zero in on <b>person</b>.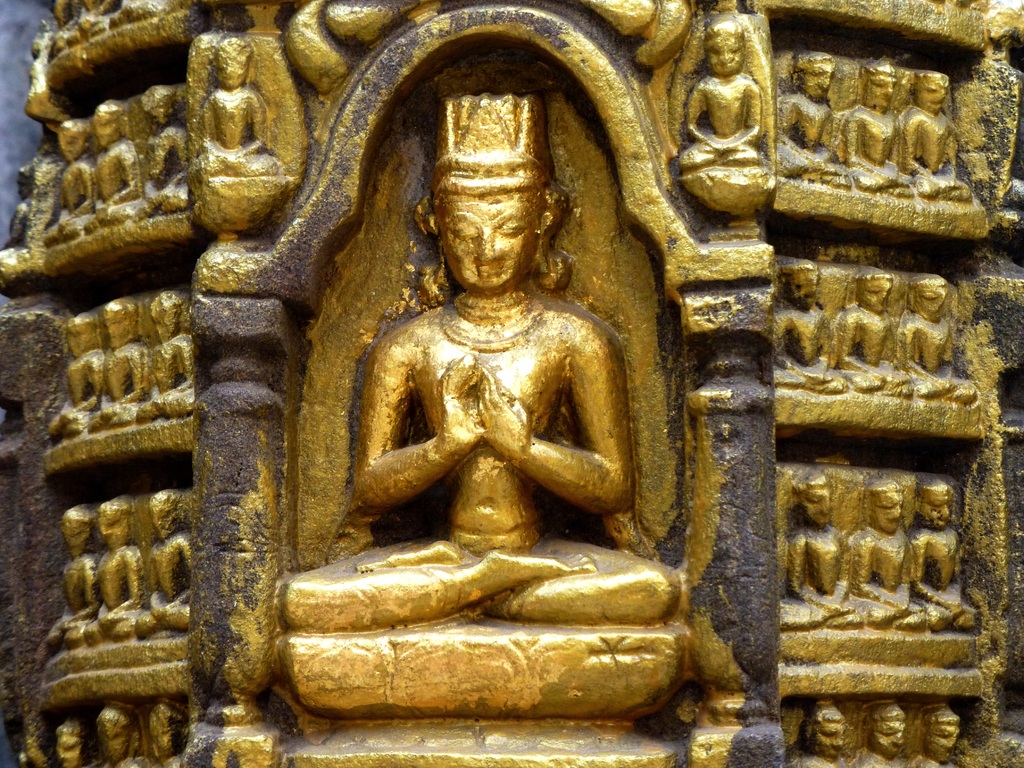
Zeroed in: Rect(93, 284, 164, 422).
